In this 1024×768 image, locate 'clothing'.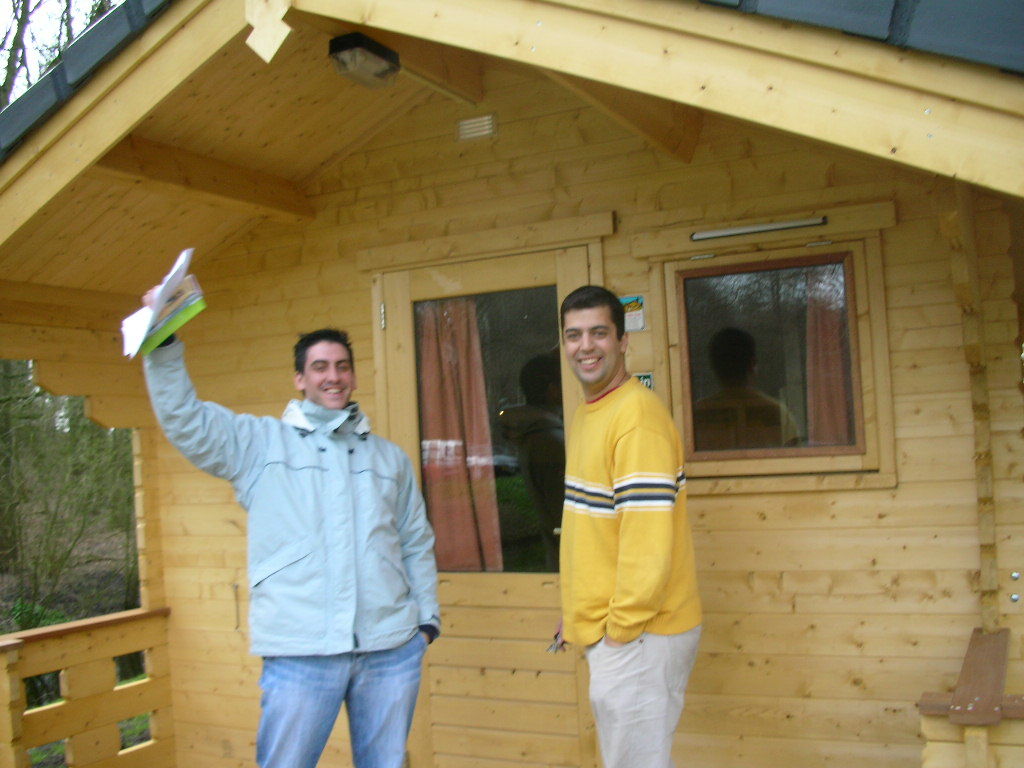
Bounding box: <box>159,306,434,767</box>.
